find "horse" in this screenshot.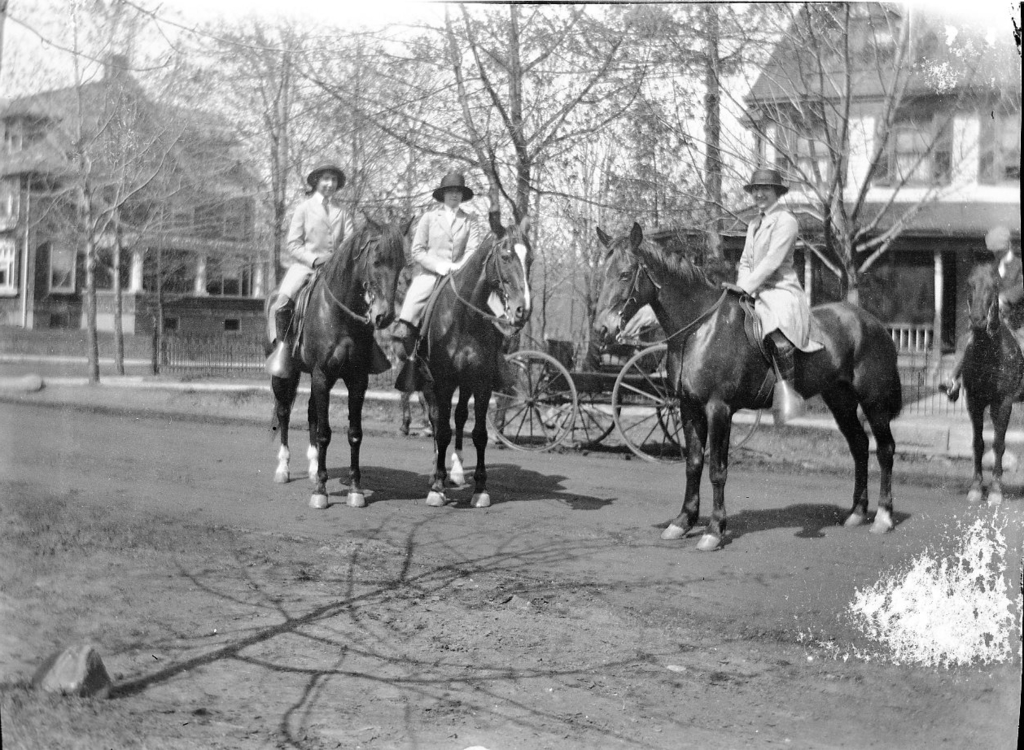
The bounding box for "horse" is <box>593,222,901,556</box>.
